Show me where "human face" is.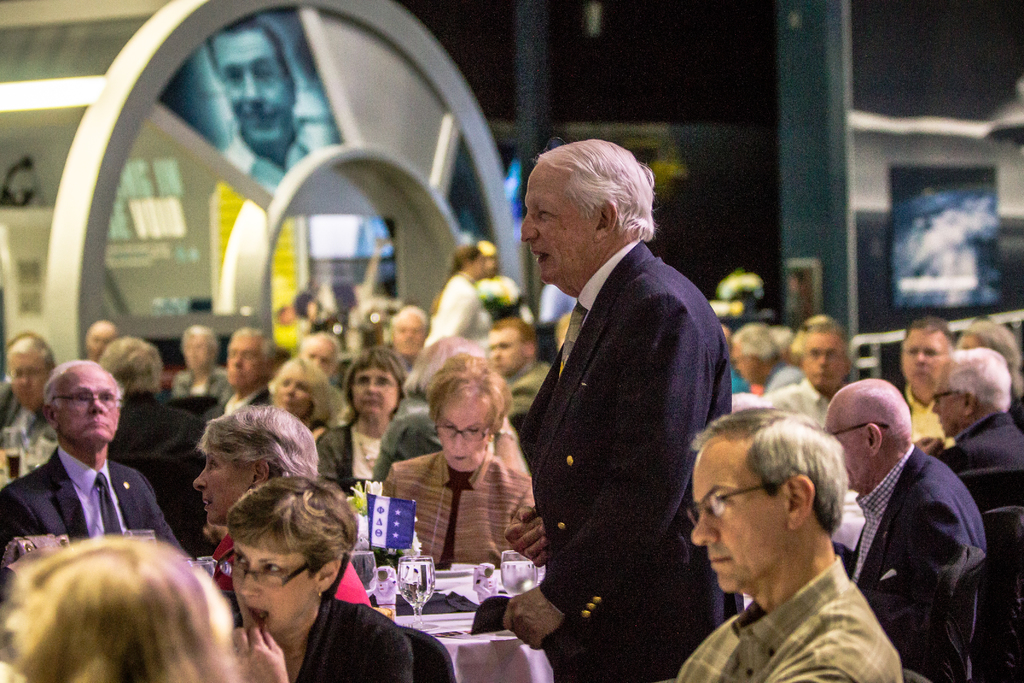
"human face" is at 214:31:289:140.
